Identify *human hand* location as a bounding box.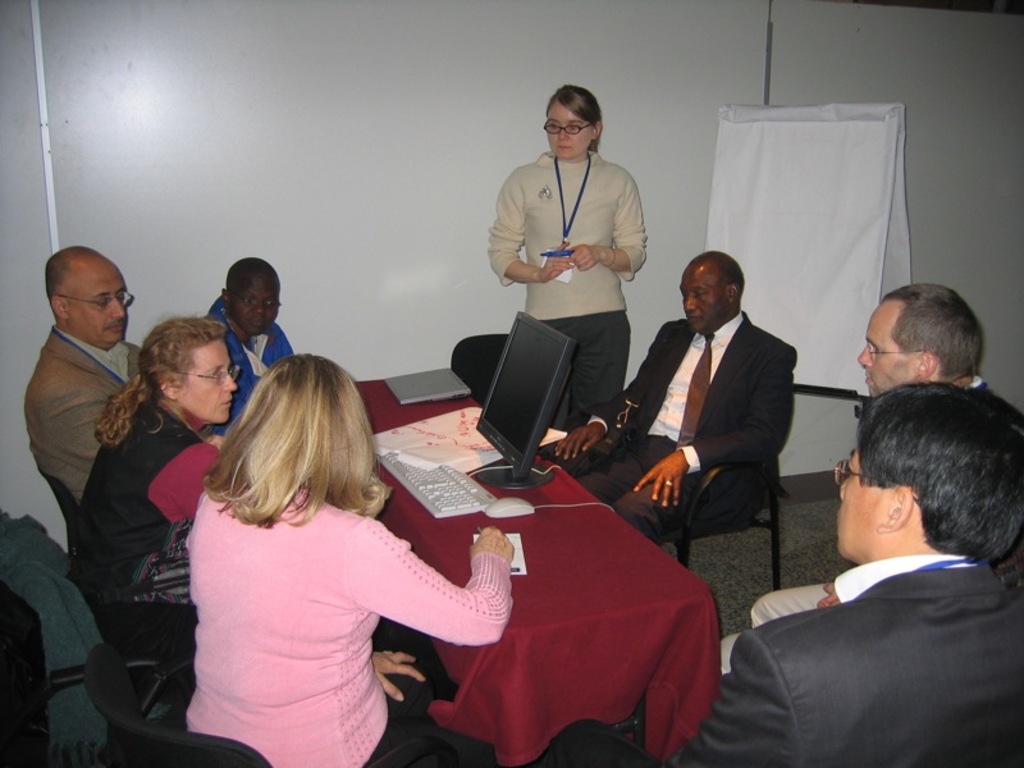
(left=812, top=577, right=845, bottom=612).
